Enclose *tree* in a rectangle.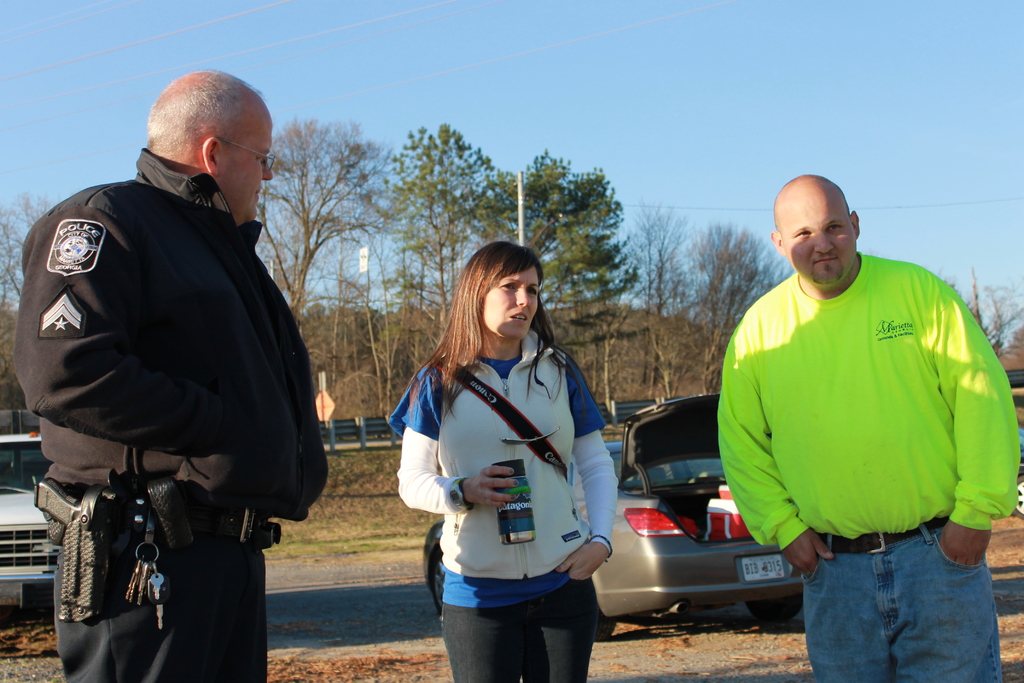
box(399, 122, 506, 332).
